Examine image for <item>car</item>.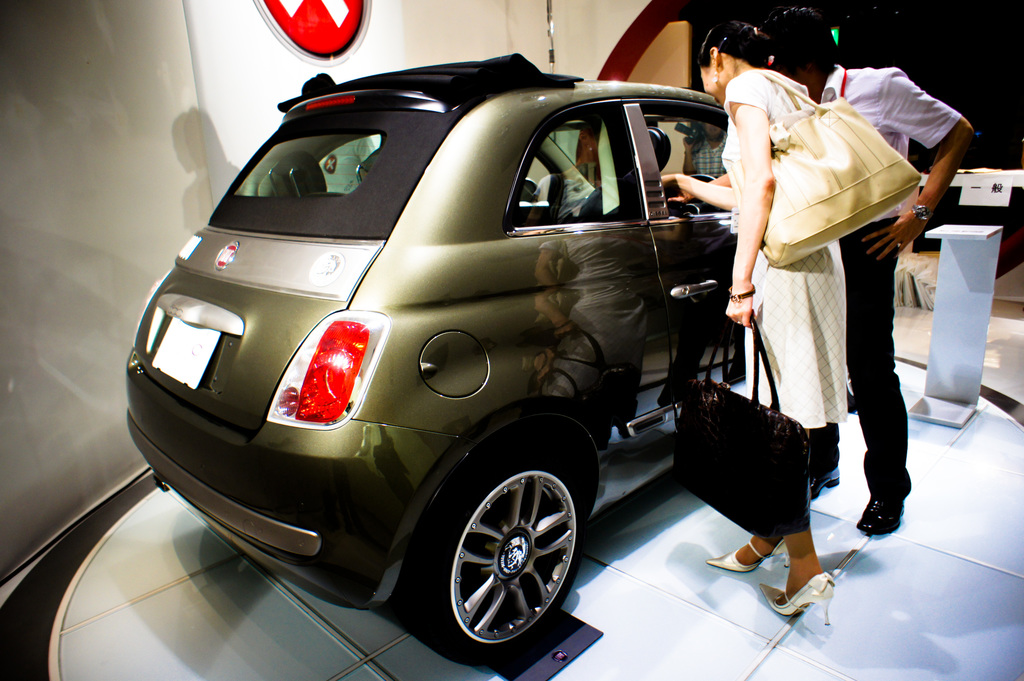
Examination result: {"x1": 123, "y1": 51, "x2": 749, "y2": 657}.
